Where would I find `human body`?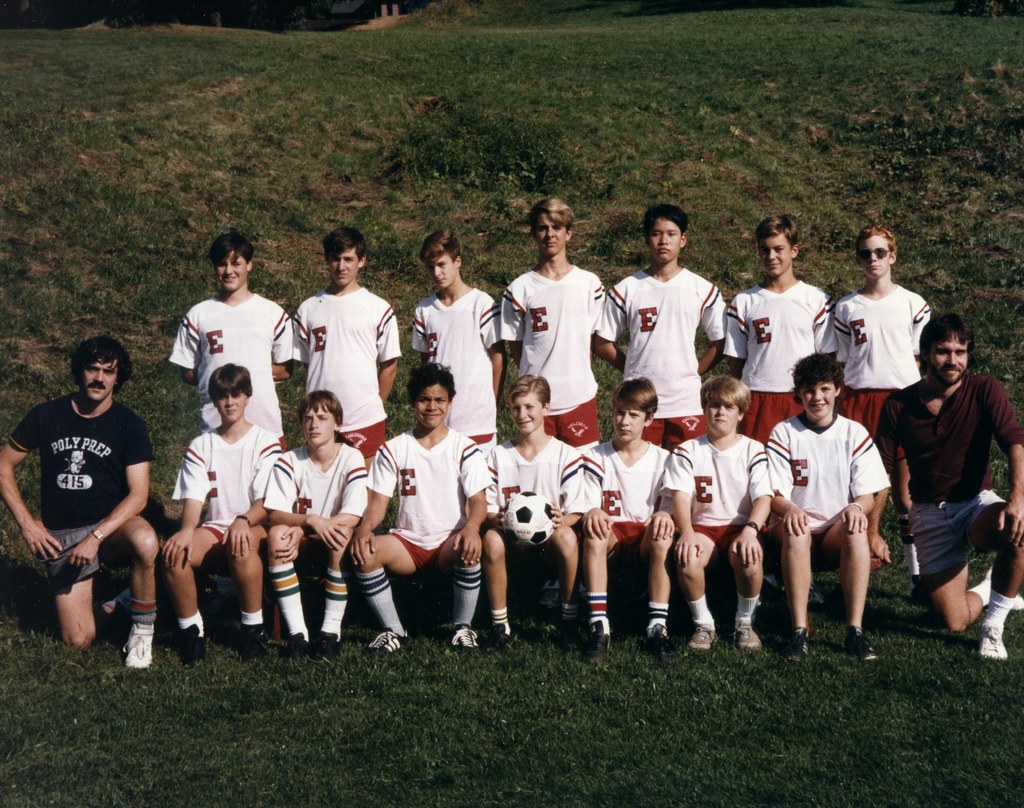
At box=[784, 357, 908, 663].
